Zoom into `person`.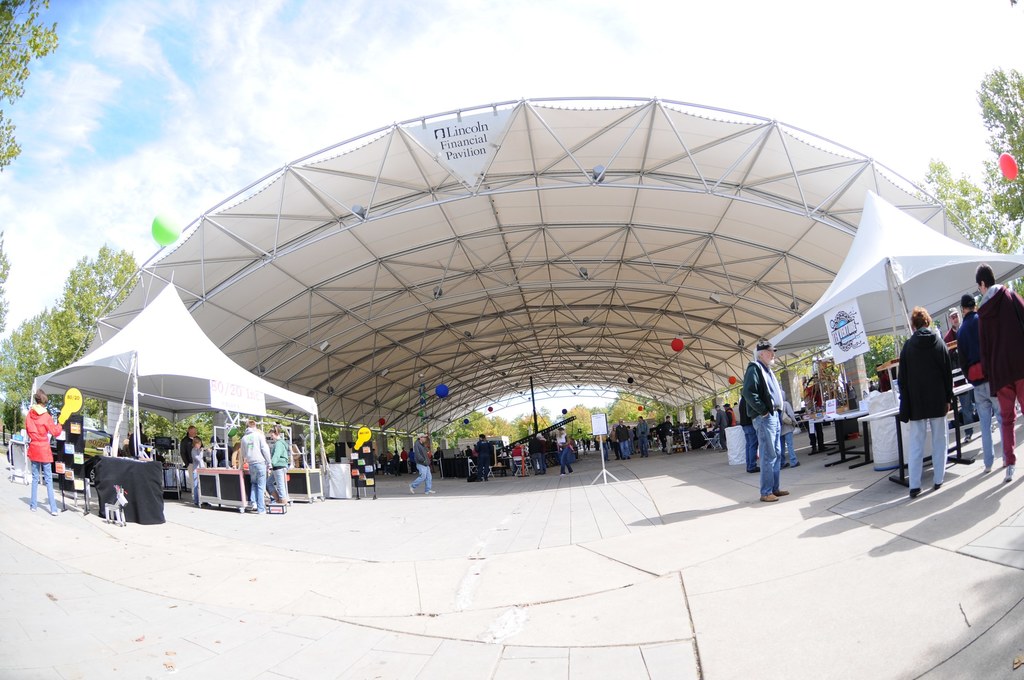
Zoom target: (22,391,63,515).
